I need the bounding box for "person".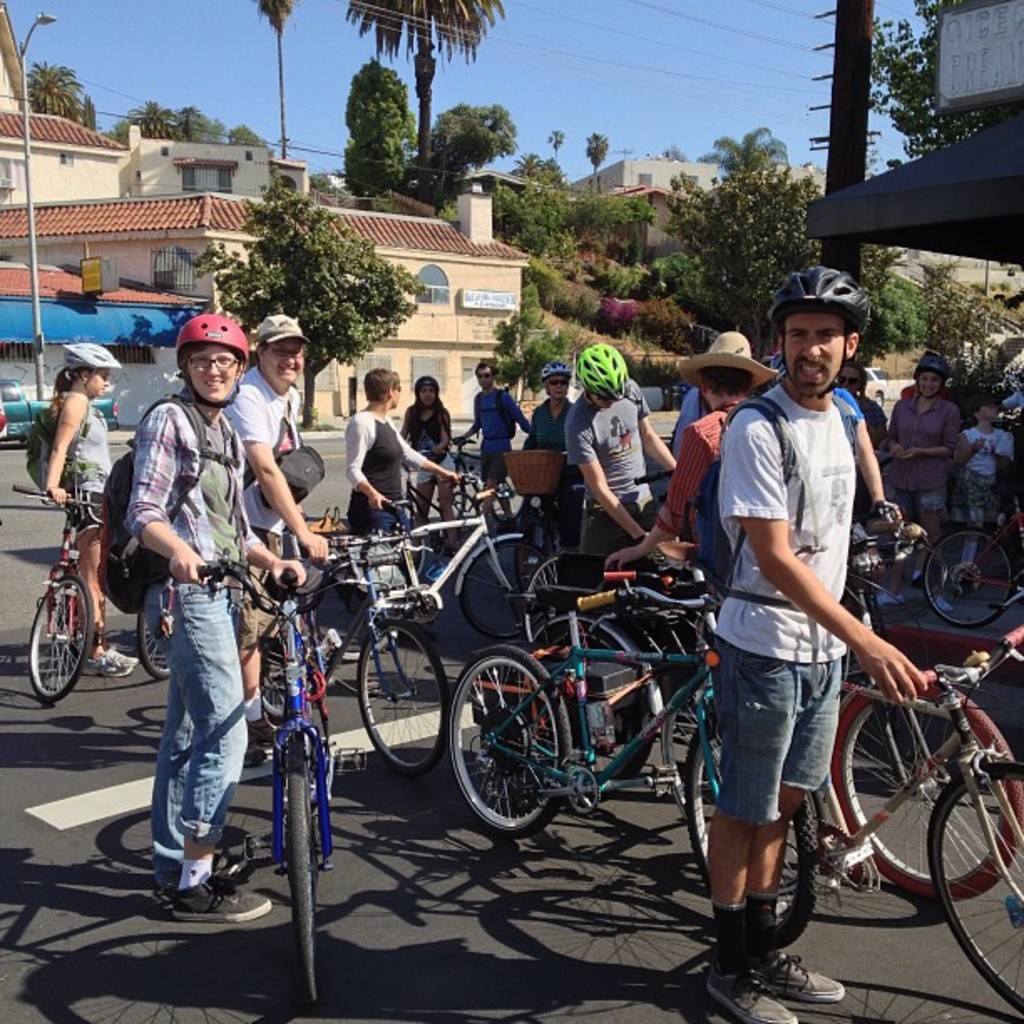
Here it is: region(890, 355, 972, 540).
